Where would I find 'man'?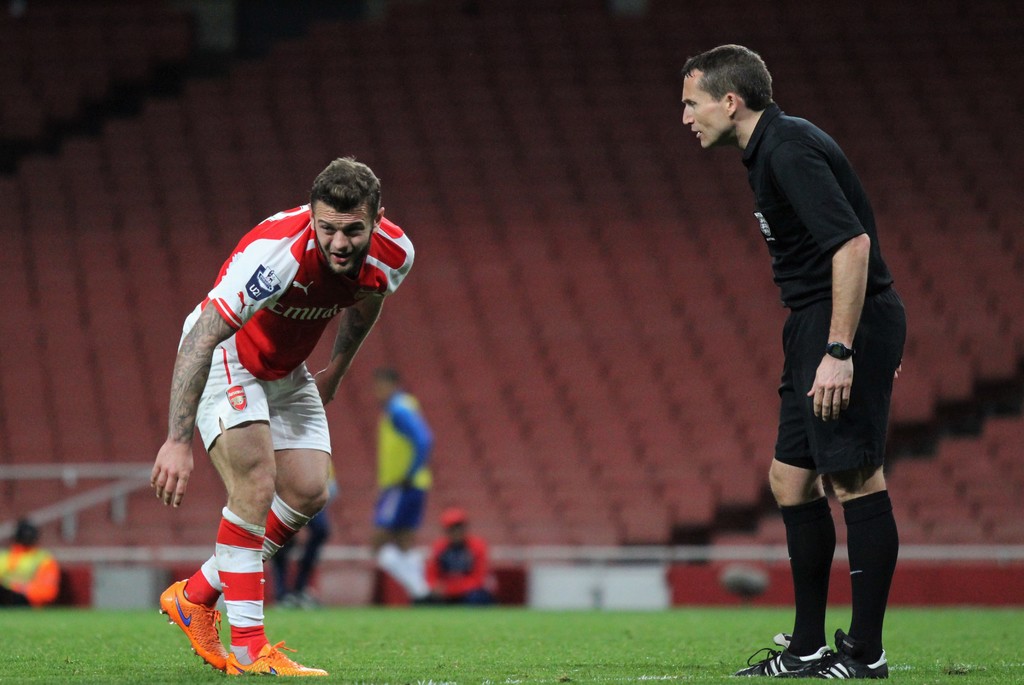
At {"left": 684, "top": 49, "right": 918, "bottom": 684}.
